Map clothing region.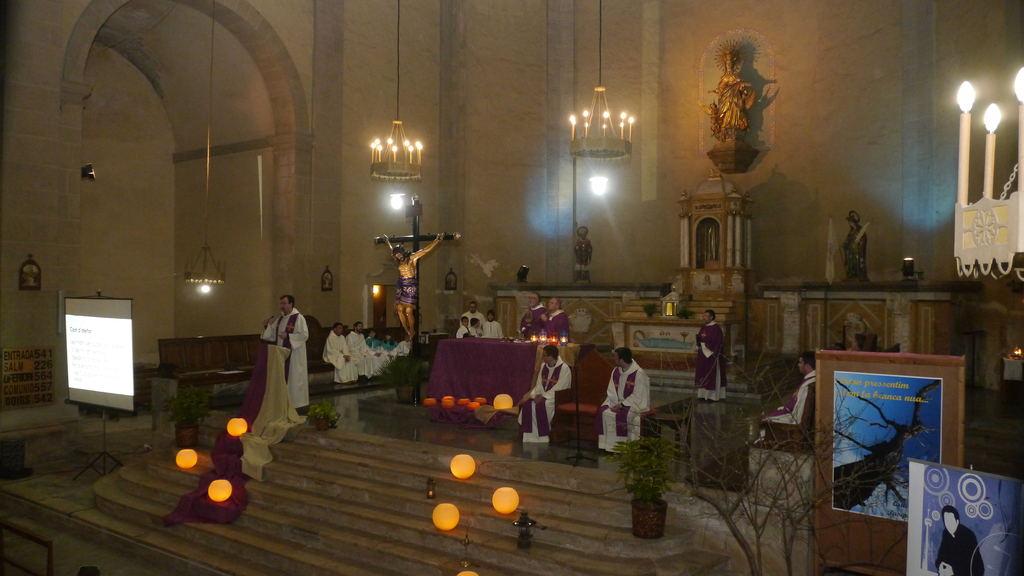
Mapped to 576, 238, 592, 279.
